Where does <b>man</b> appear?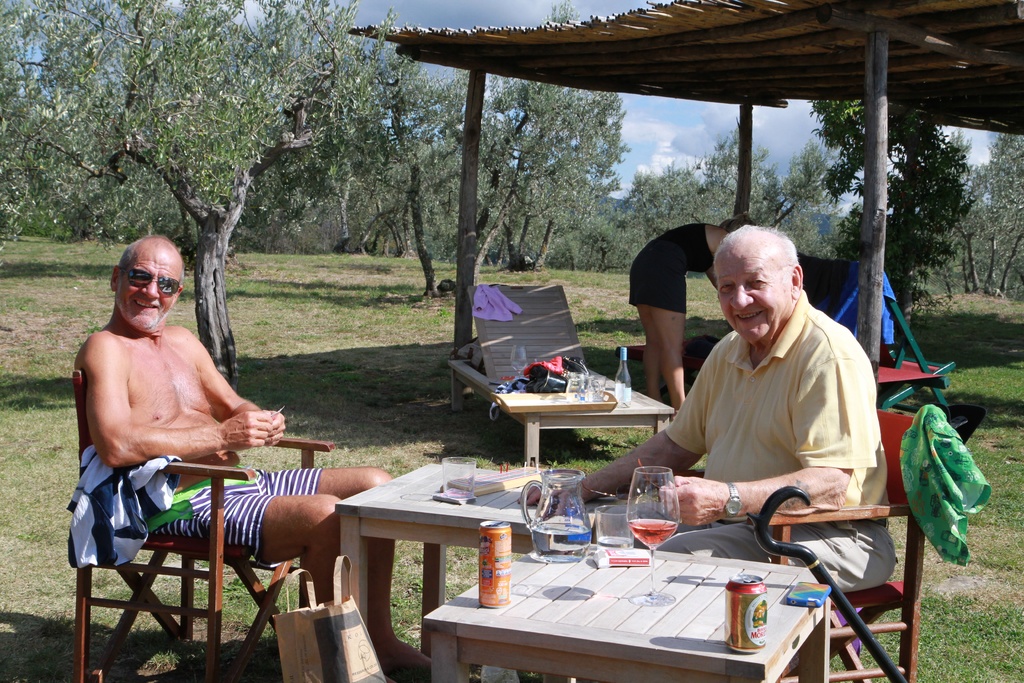
Appears at BBox(521, 226, 899, 607).
